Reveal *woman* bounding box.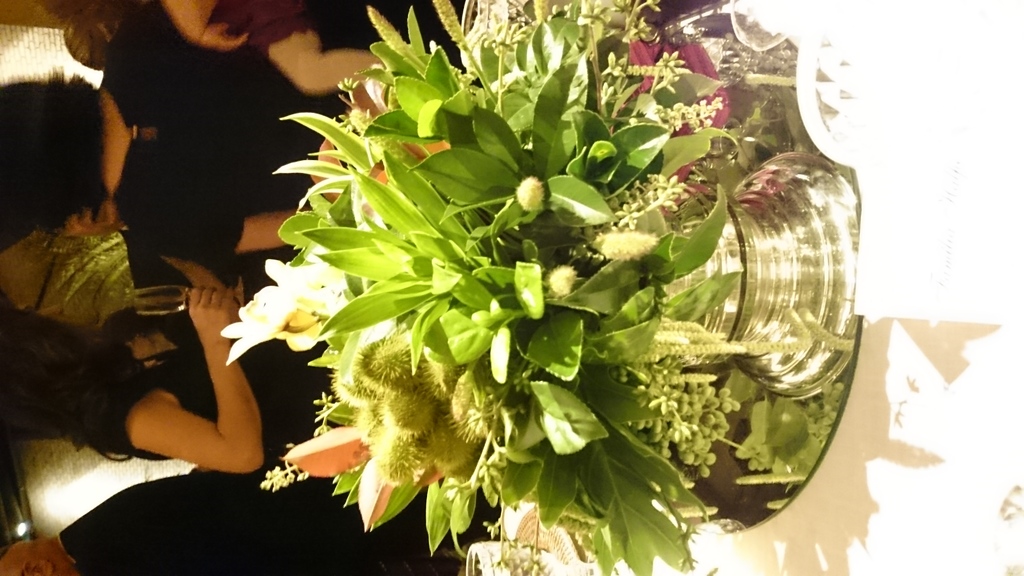
Revealed: region(0, 22, 346, 272).
